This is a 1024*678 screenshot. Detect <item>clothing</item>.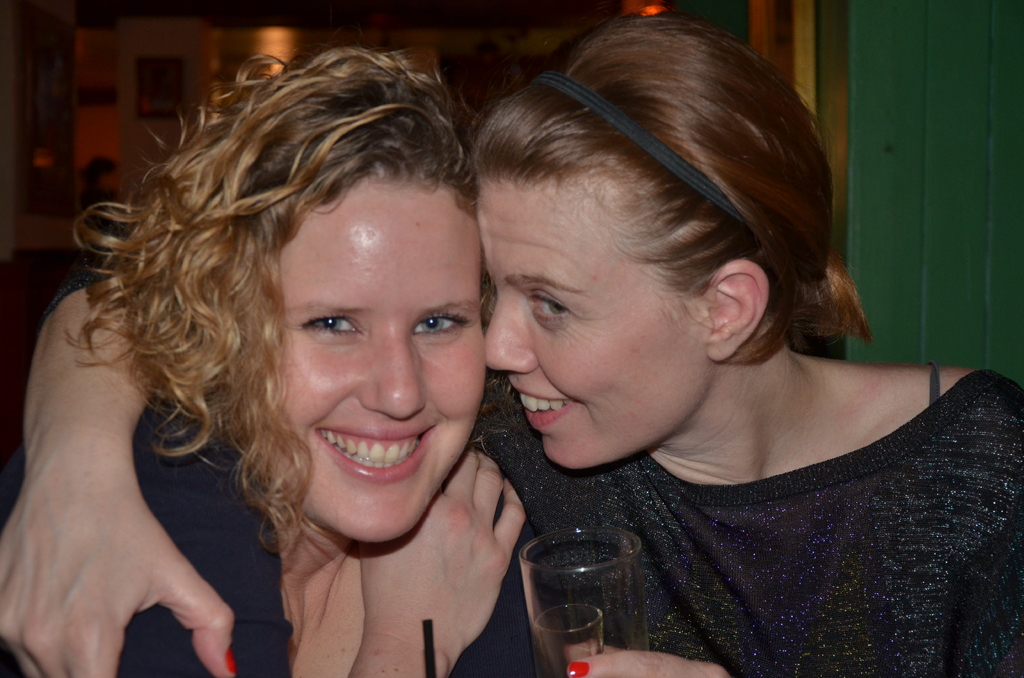
(0, 371, 721, 677).
